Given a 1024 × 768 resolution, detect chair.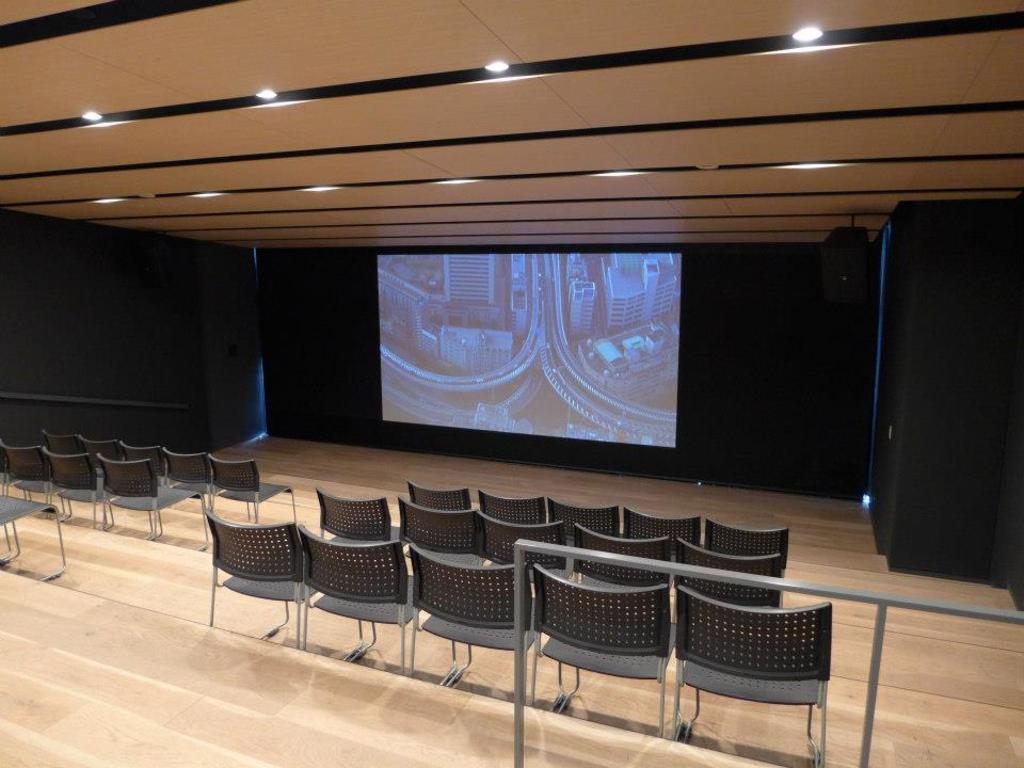
bbox=[157, 450, 247, 540].
